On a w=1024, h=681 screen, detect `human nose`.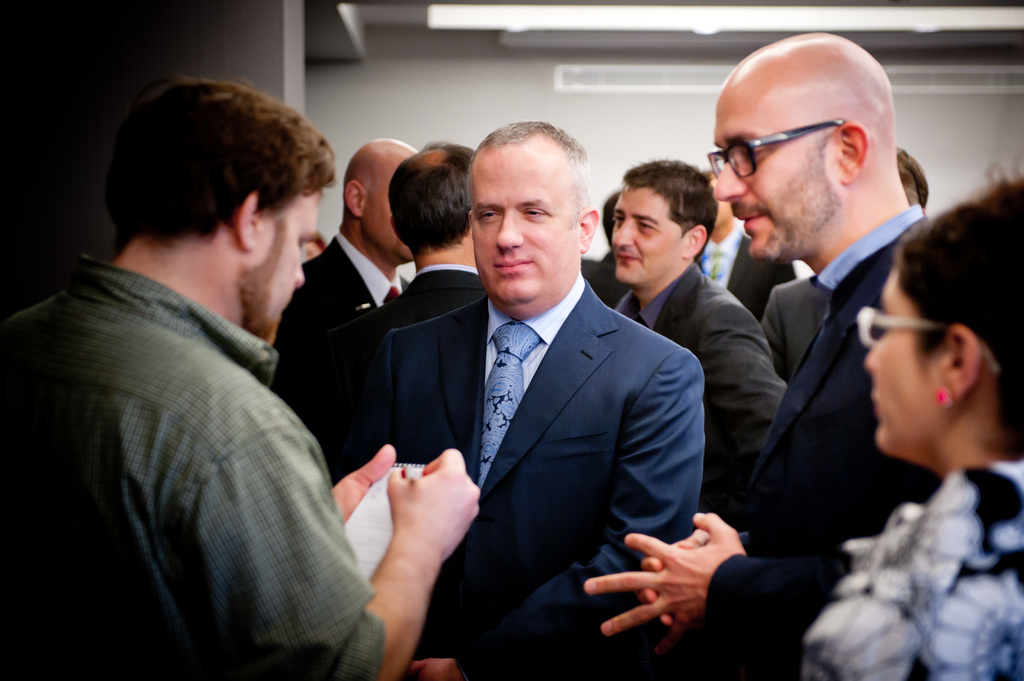
select_region(710, 163, 746, 202).
